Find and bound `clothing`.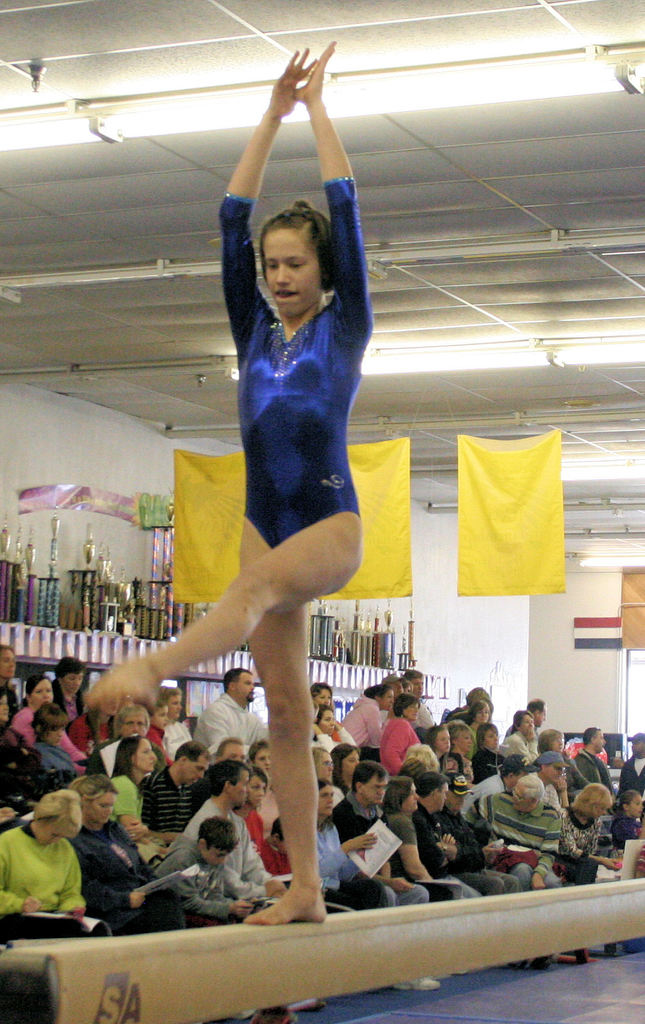
Bound: bbox=[137, 762, 197, 831].
